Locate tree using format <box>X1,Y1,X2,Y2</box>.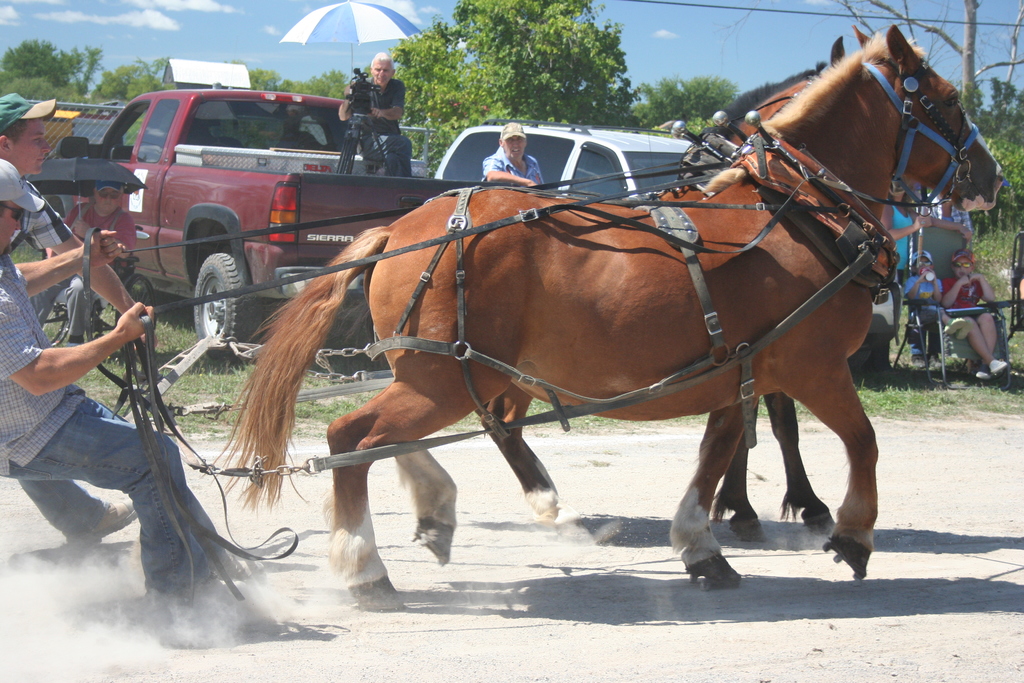
<box>632,74,740,128</box>.
